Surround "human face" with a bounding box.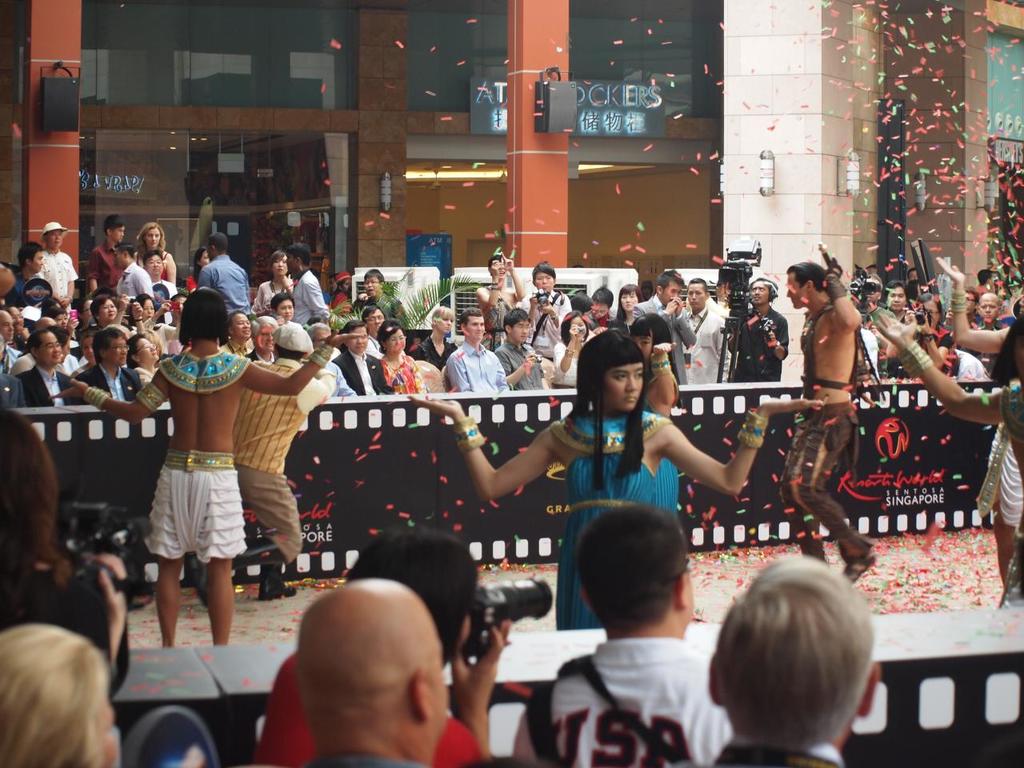
rect(690, 284, 704, 306).
